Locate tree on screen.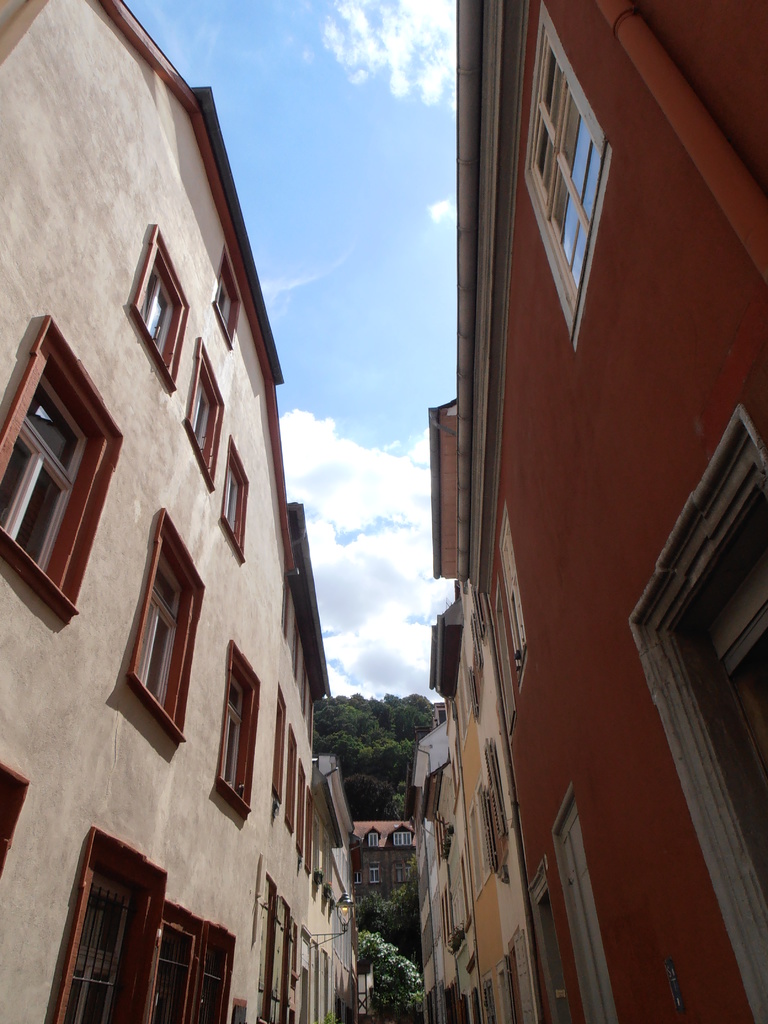
On screen at (left=312, top=697, right=380, bottom=753).
